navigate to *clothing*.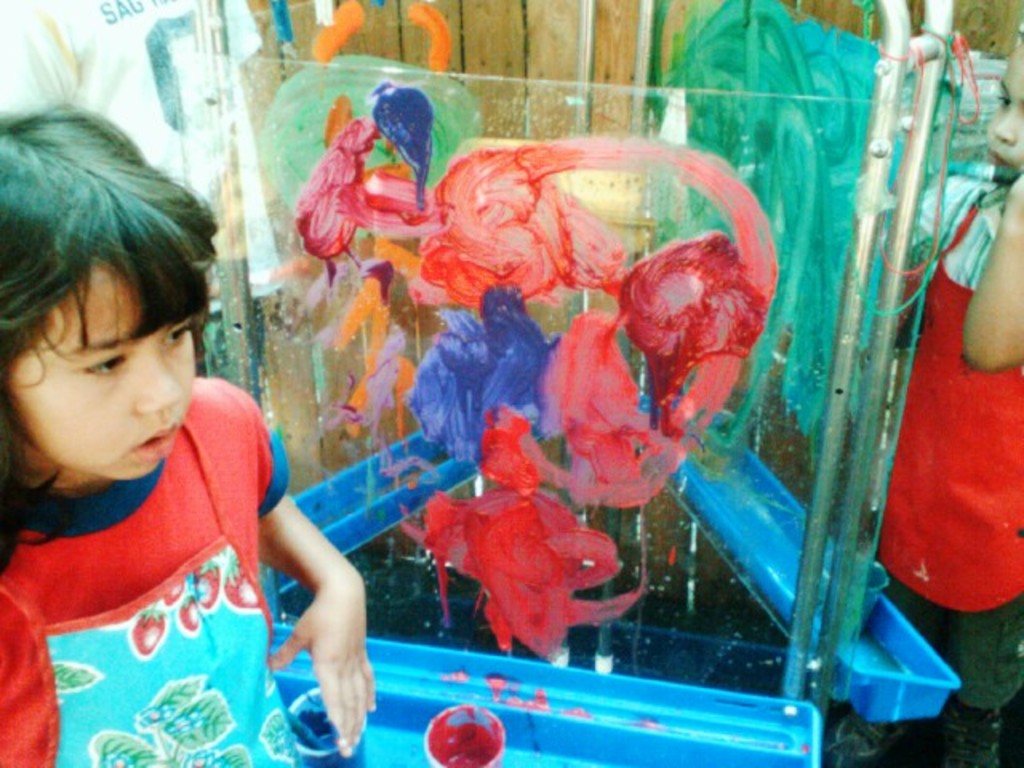
Navigation target: [left=870, top=168, right=1022, bottom=712].
